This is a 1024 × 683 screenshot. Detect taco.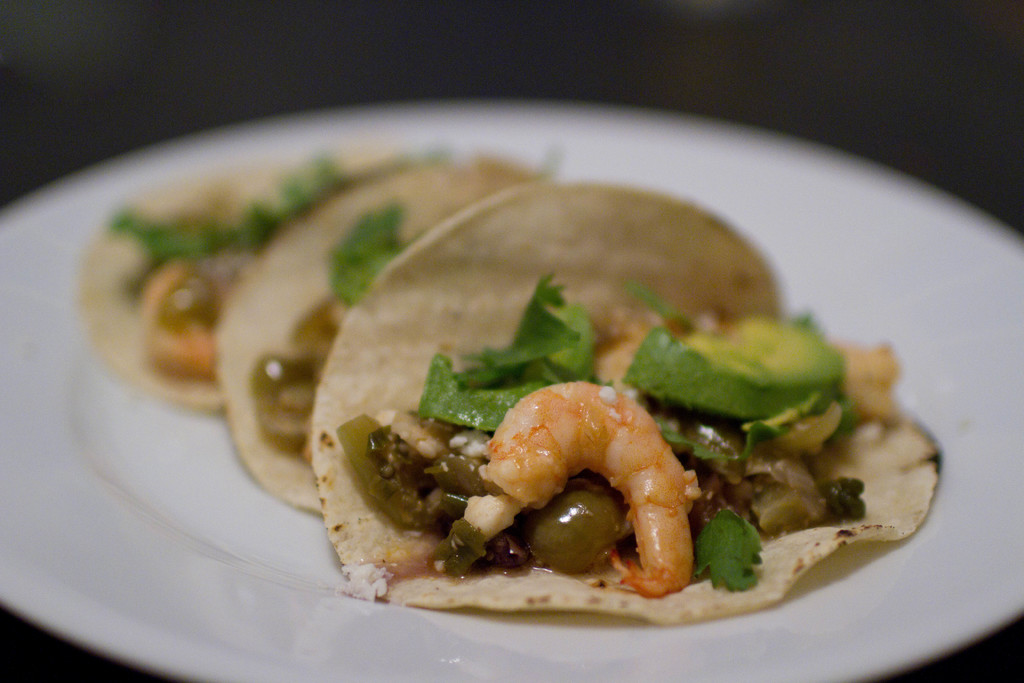
73/150/333/416.
